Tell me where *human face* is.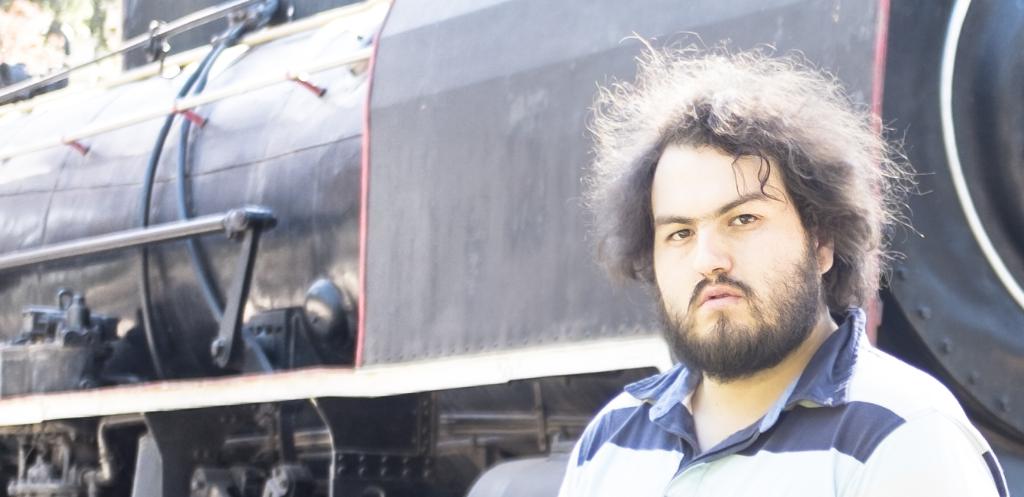
*human face* is at (650, 137, 820, 365).
